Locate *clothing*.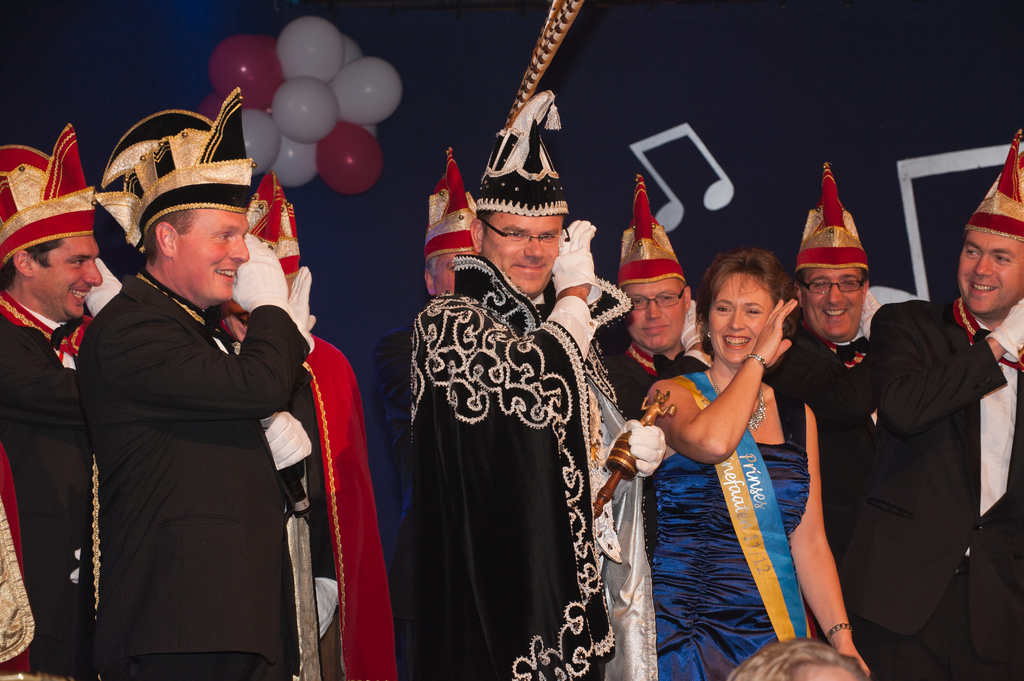
Bounding box: <bbox>658, 370, 820, 679</bbox>.
